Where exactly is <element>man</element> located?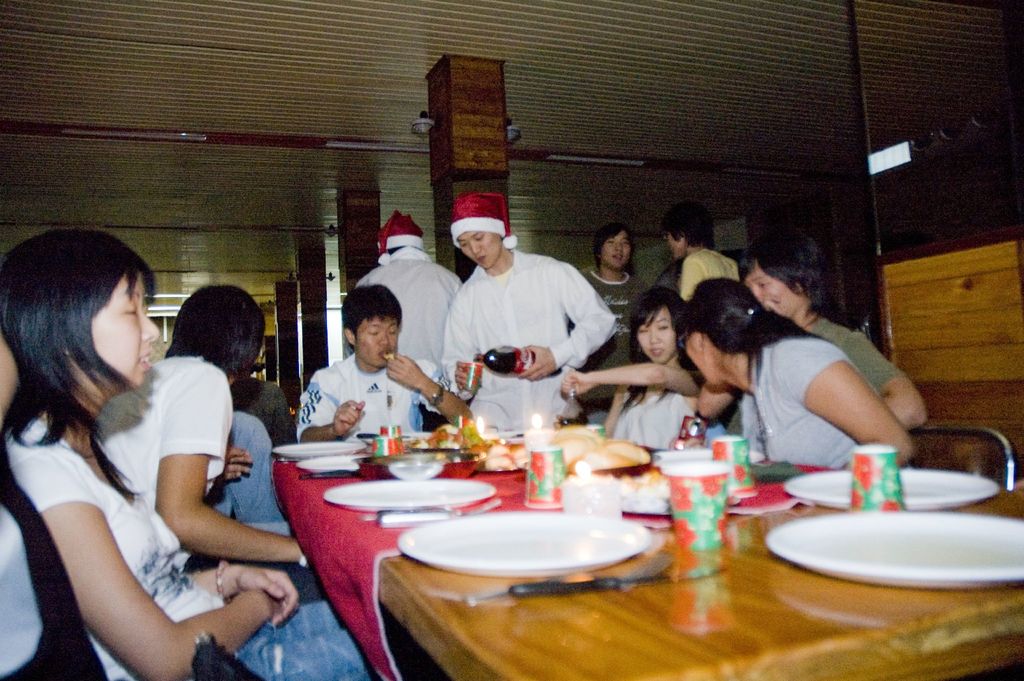
Its bounding box is bbox(300, 286, 476, 442).
